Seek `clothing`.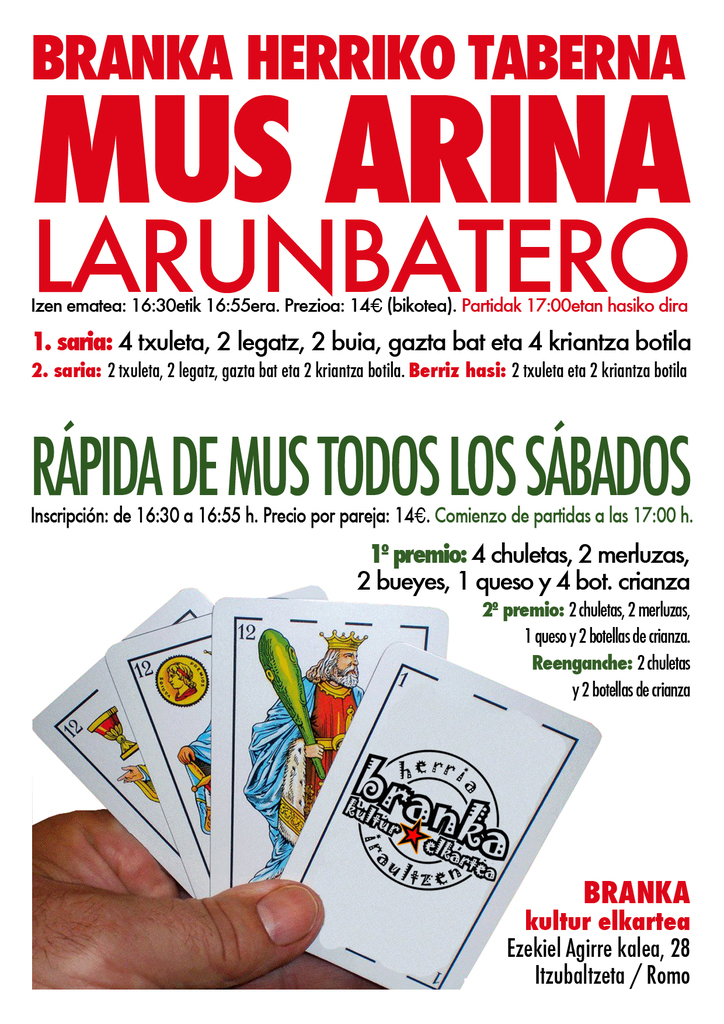
bbox=[181, 711, 209, 835].
